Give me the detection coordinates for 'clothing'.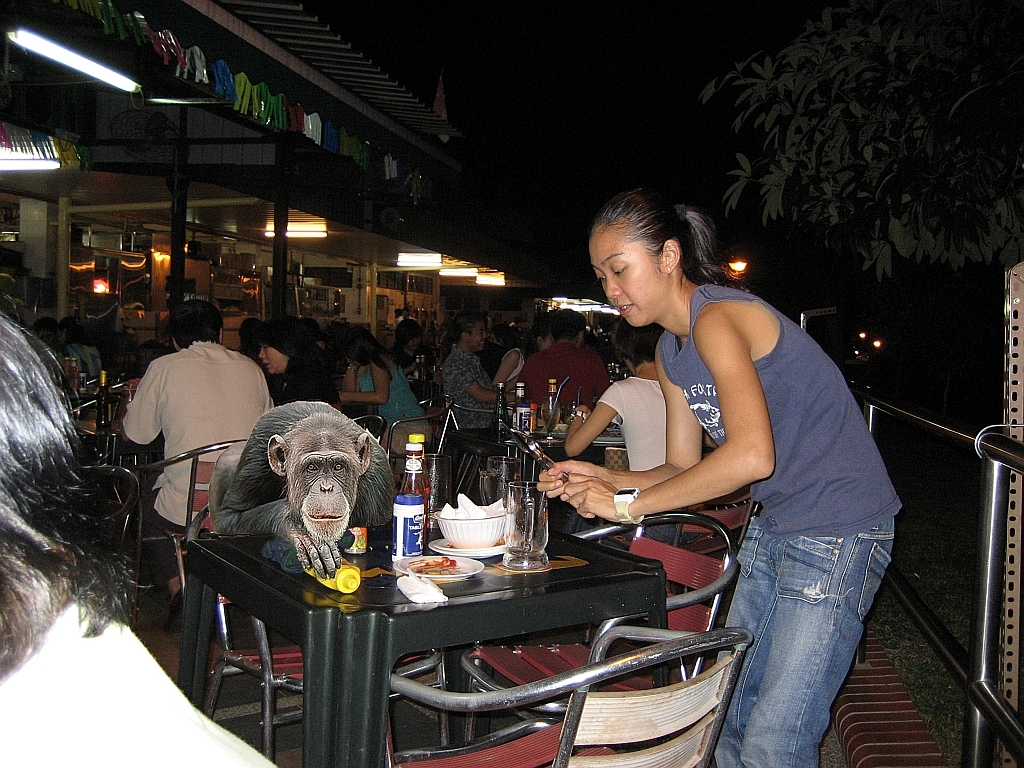
592 371 677 466.
